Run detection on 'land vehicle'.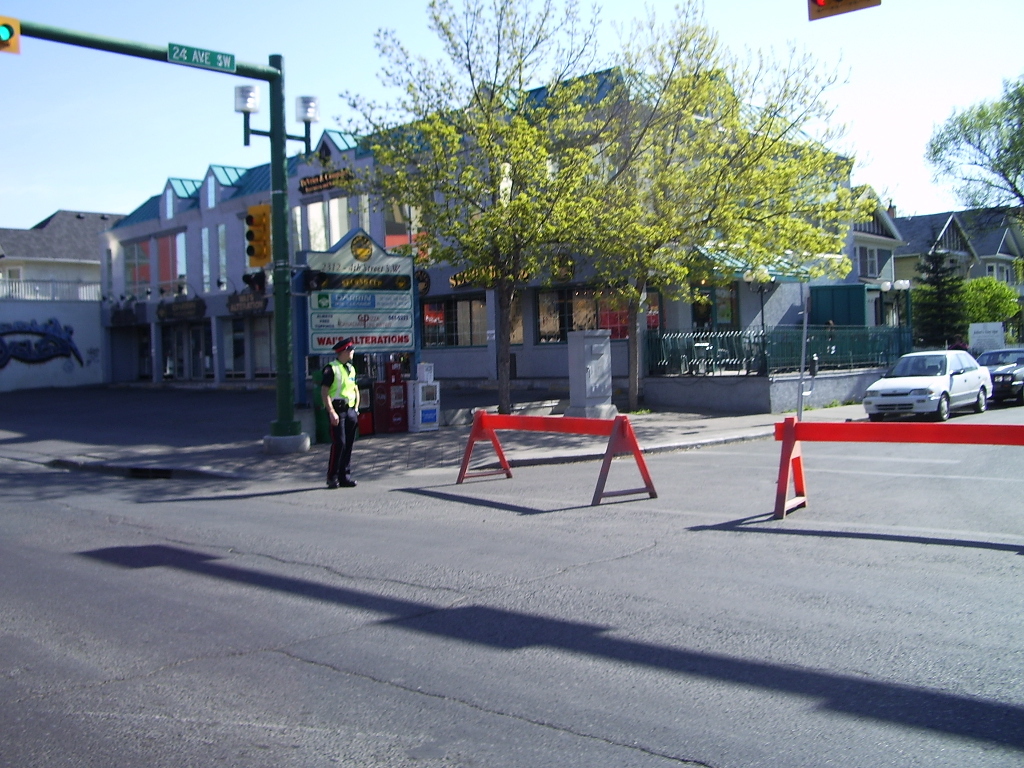
Result: 972/348/1023/404.
